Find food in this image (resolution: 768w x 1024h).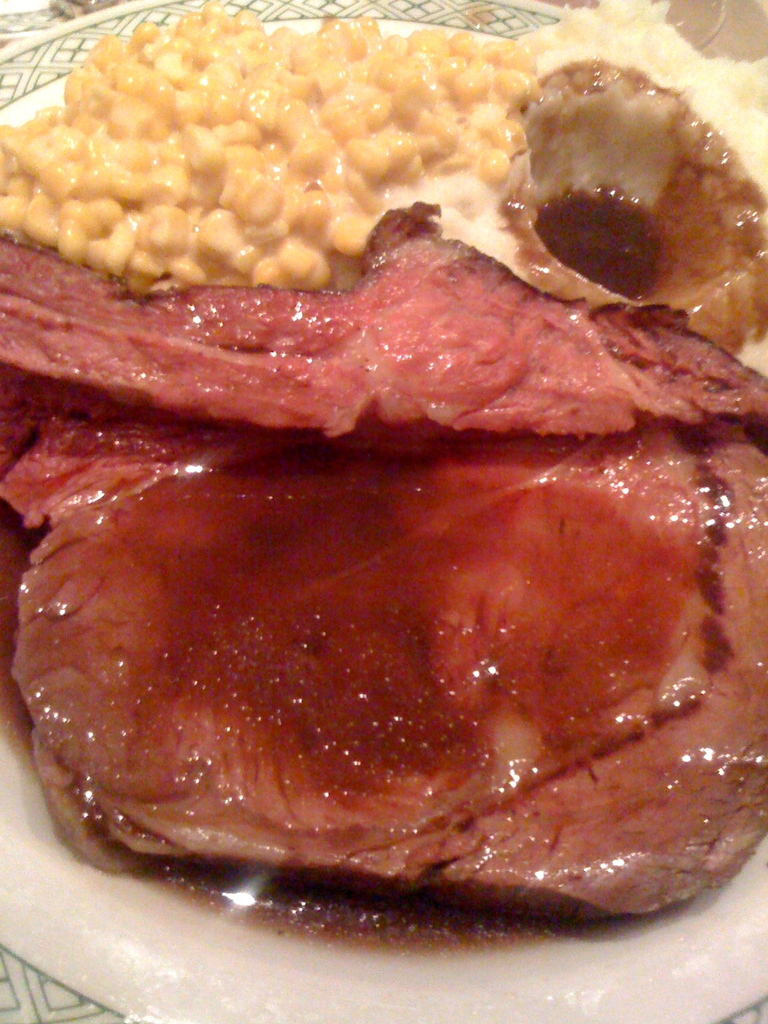
[left=0, top=200, right=767, bottom=930].
